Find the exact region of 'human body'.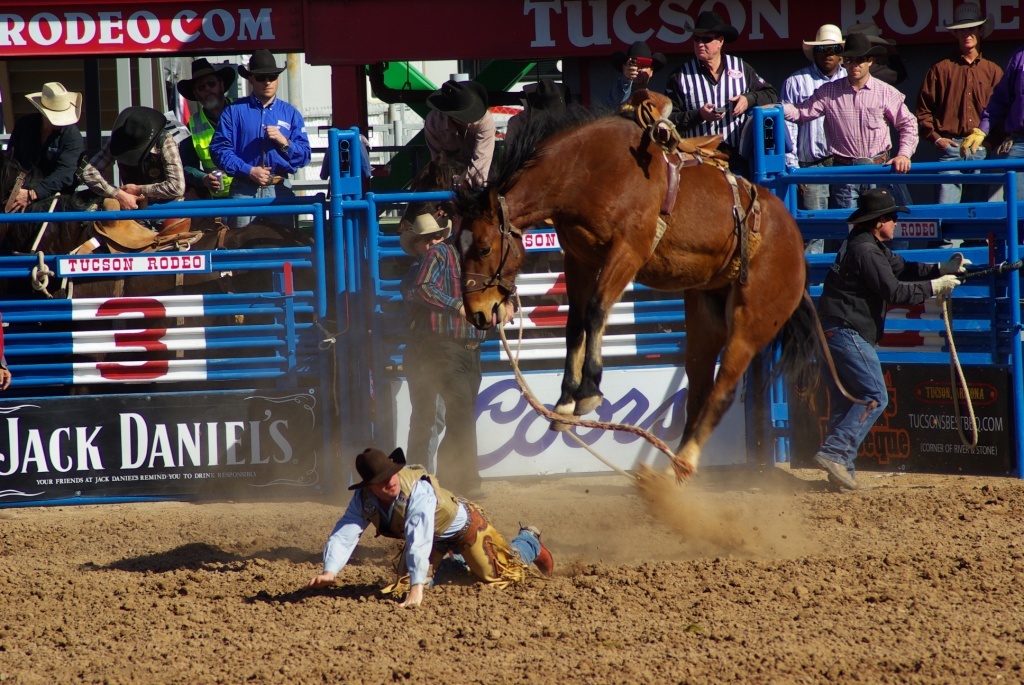
Exact region: BBox(764, 67, 922, 165).
